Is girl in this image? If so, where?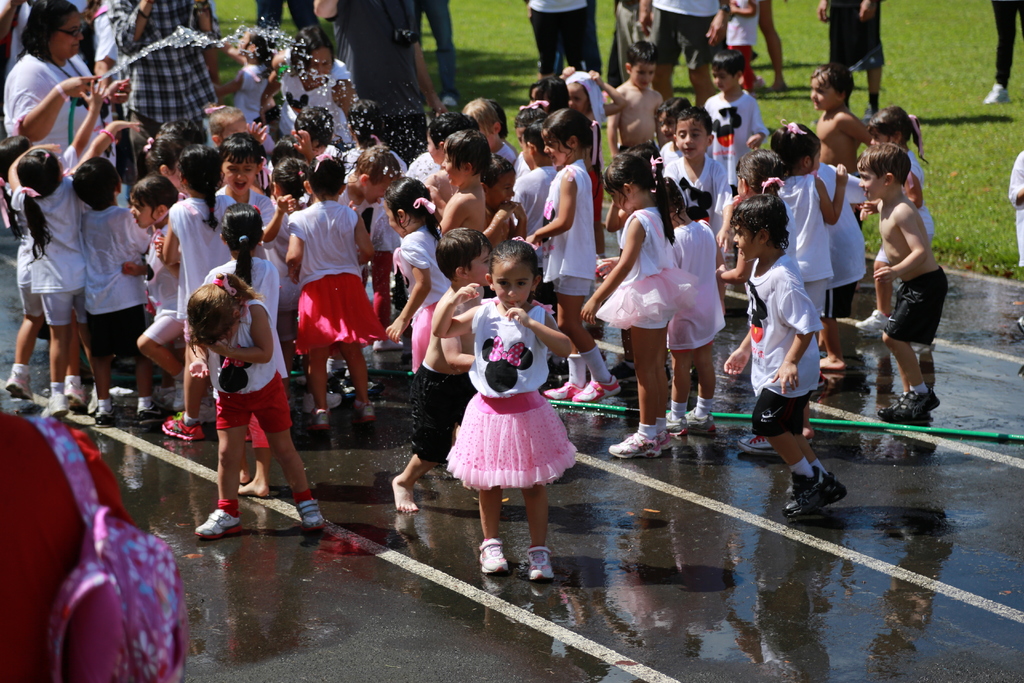
Yes, at l=584, t=140, r=676, b=452.
